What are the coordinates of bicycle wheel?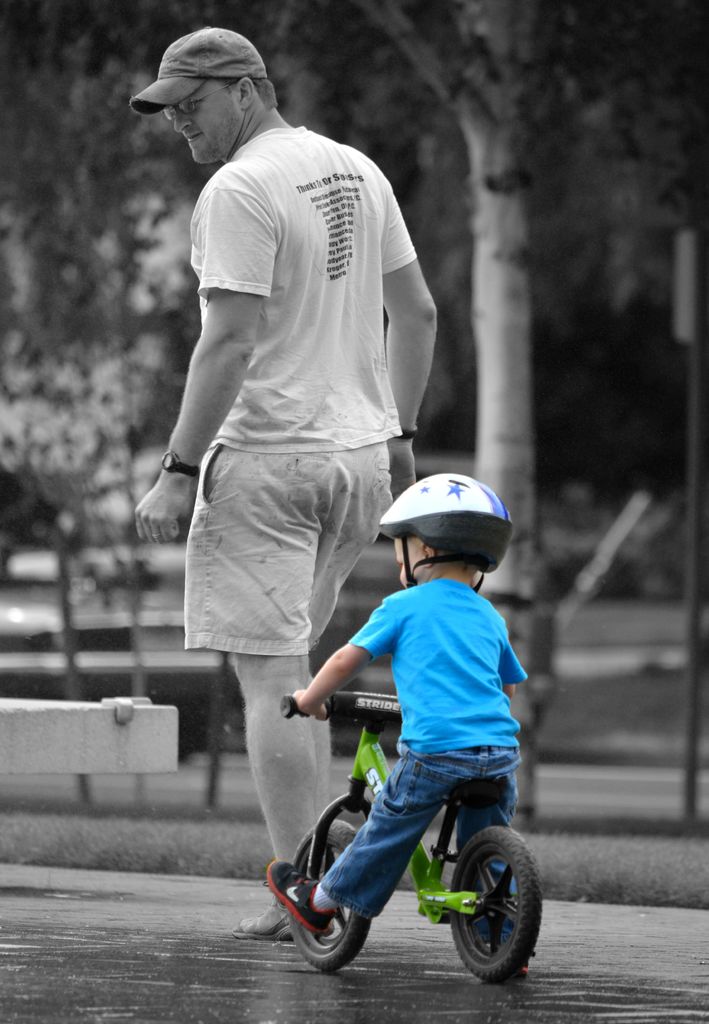
left=438, top=813, right=542, bottom=990.
